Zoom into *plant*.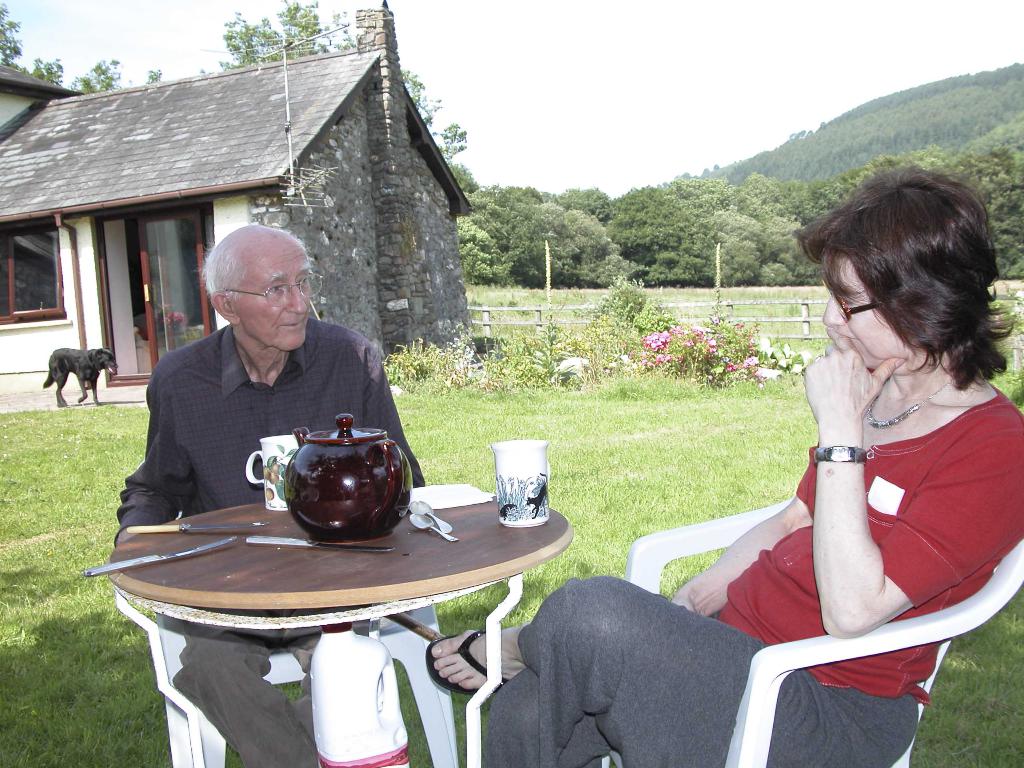
Zoom target: <box>496,307,594,396</box>.
